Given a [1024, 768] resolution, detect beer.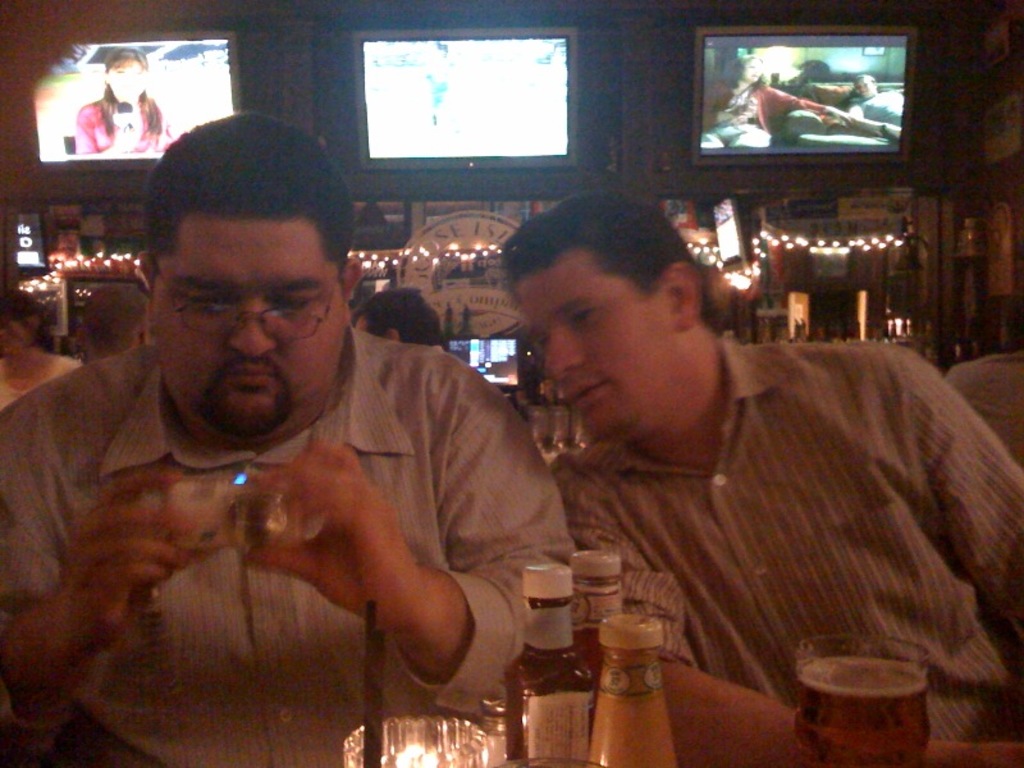
[left=585, top=591, right=675, bottom=767].
